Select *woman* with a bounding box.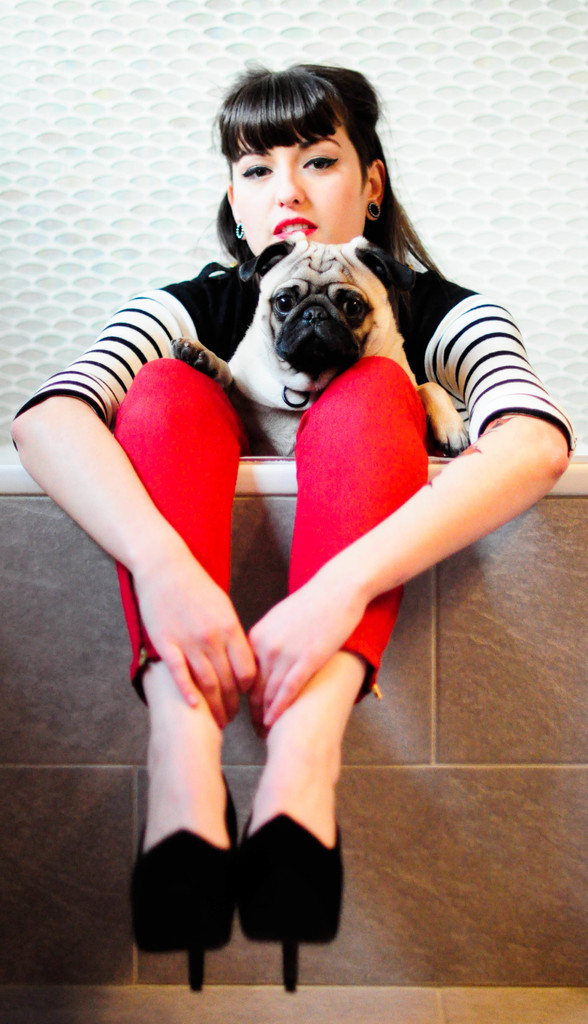
(0, 60, 584, 993).
